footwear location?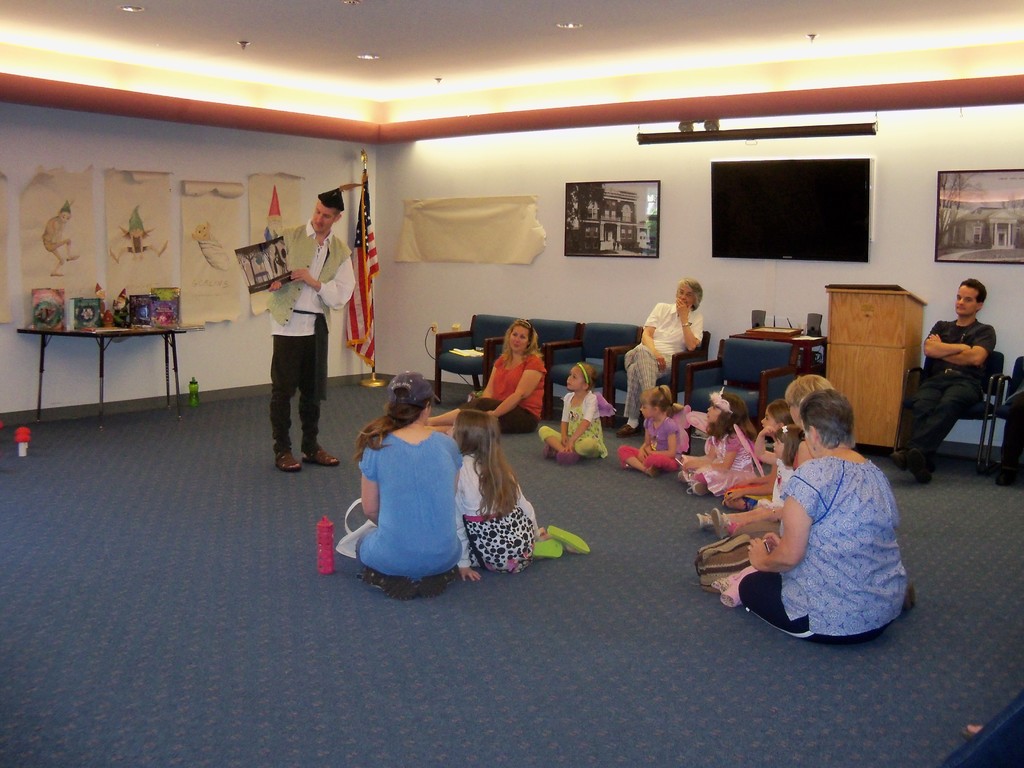
[x1=410, y1=564, x2=468, y2=601]
